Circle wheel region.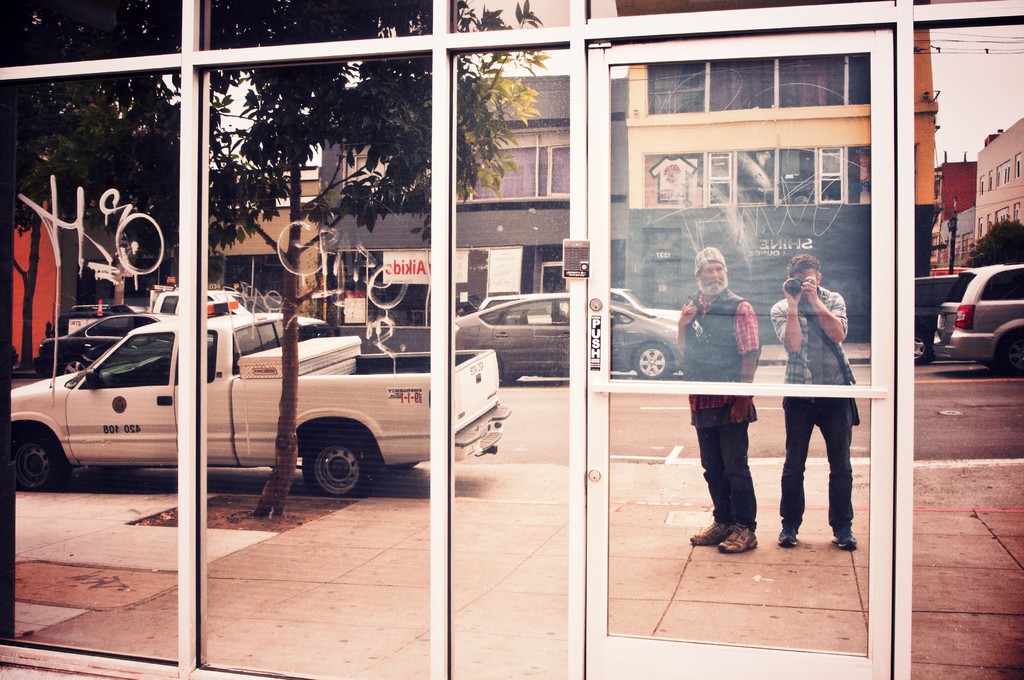
Region: 13 416 72 490.
